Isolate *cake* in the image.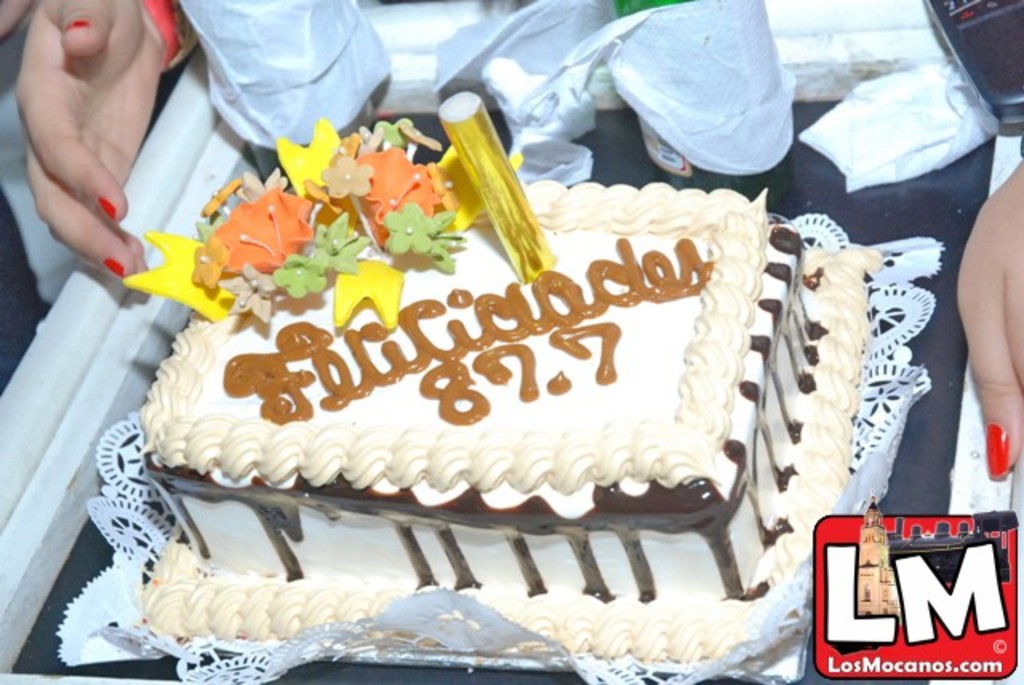
Isolated region: 139:115:885:663.
